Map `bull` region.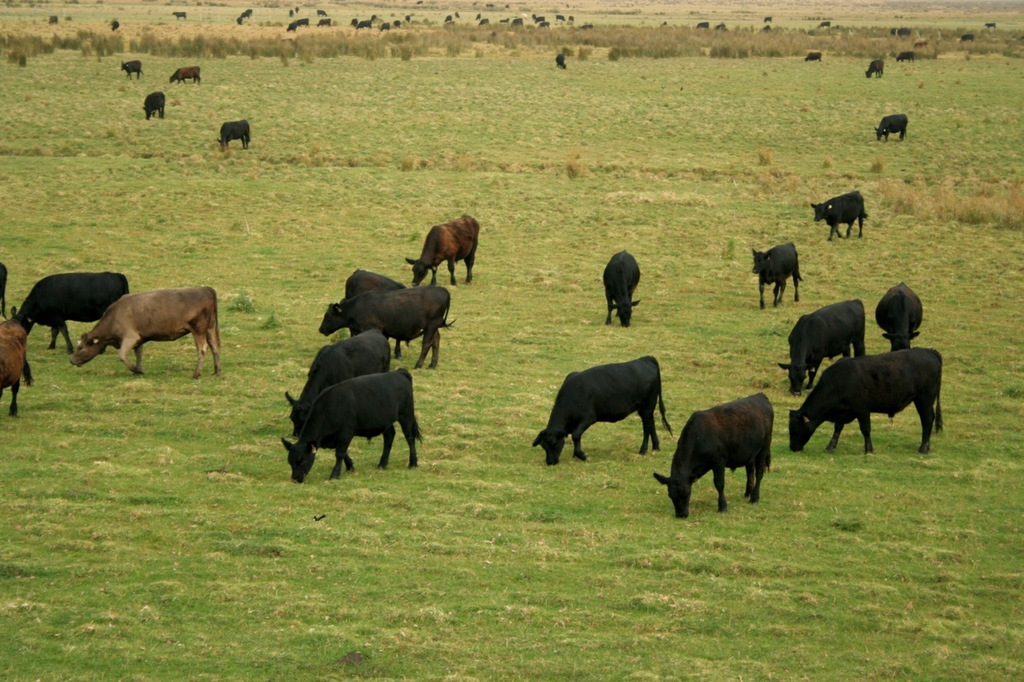
Mapped to <box>890,25,913,42</box>.
